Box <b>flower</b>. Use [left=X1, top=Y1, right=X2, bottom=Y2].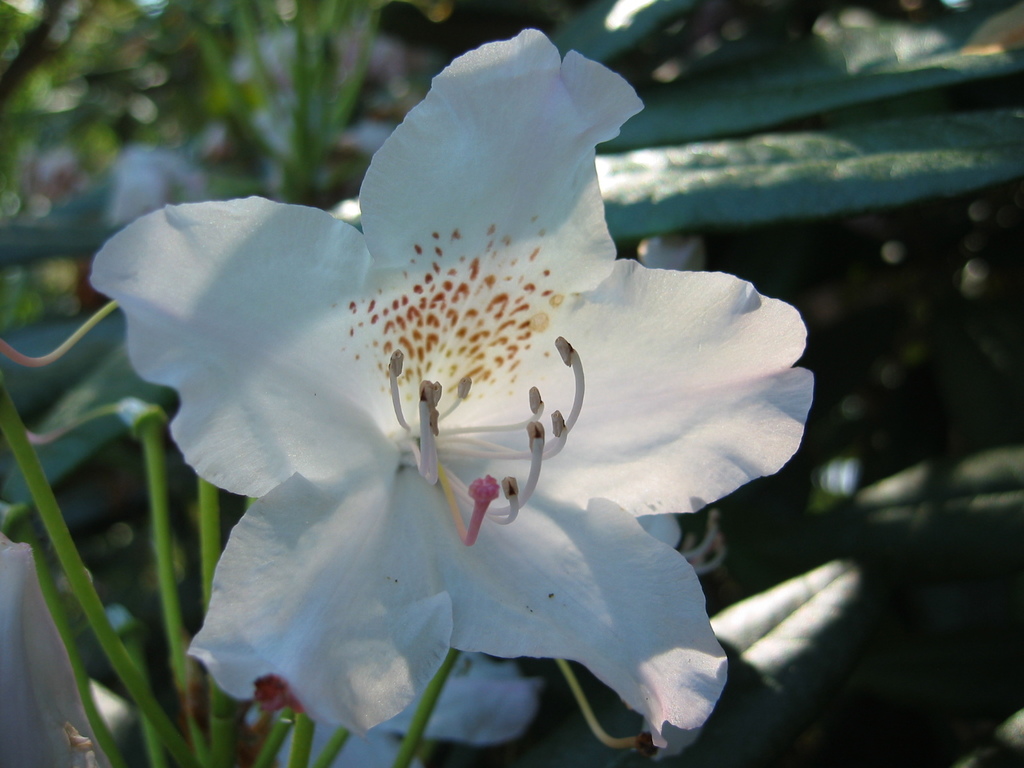
[left=0, top=532, right=100, bottom=767].
